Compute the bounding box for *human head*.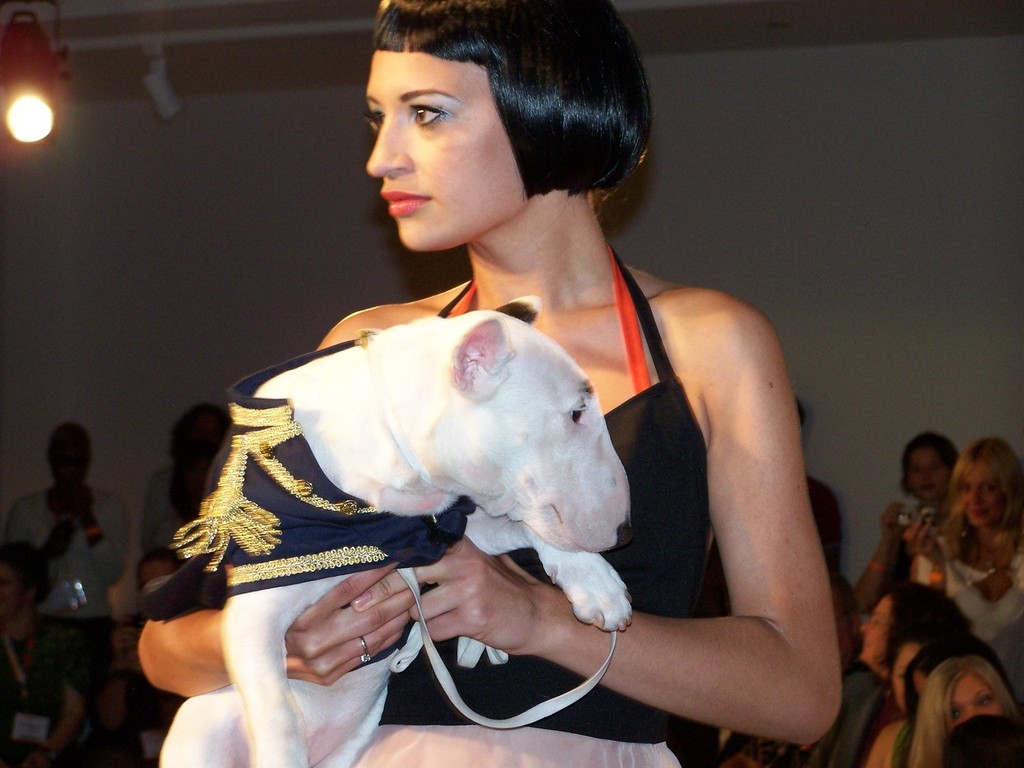
{"x1": 42, "y1": 422, "x2": 97, "y2": 491}.
